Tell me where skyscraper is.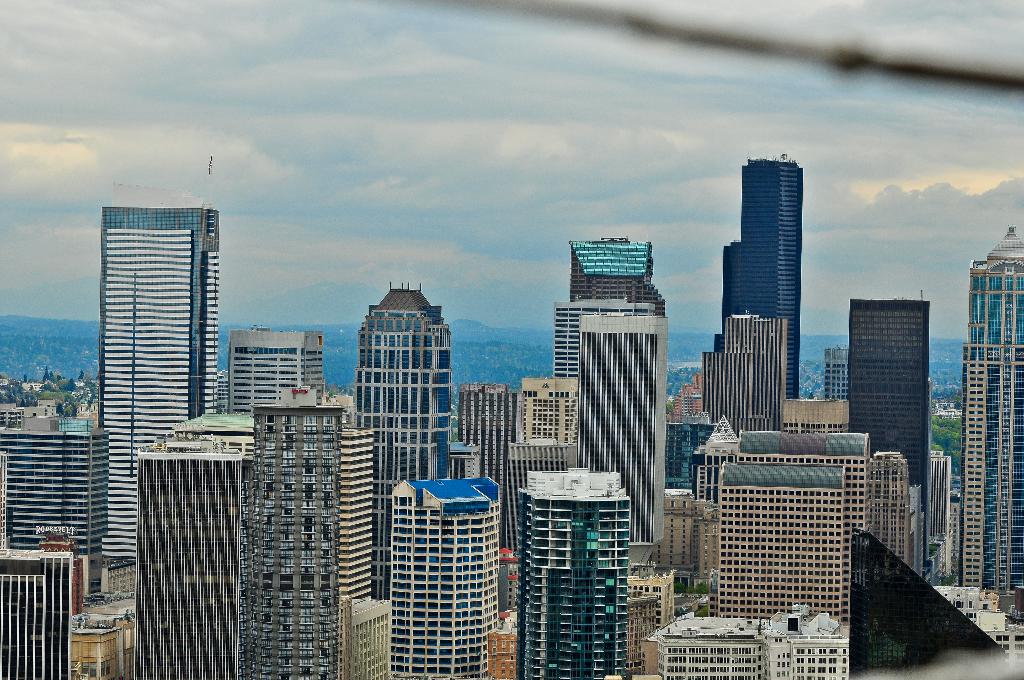
skyscraper is at (0,527,89,679).
